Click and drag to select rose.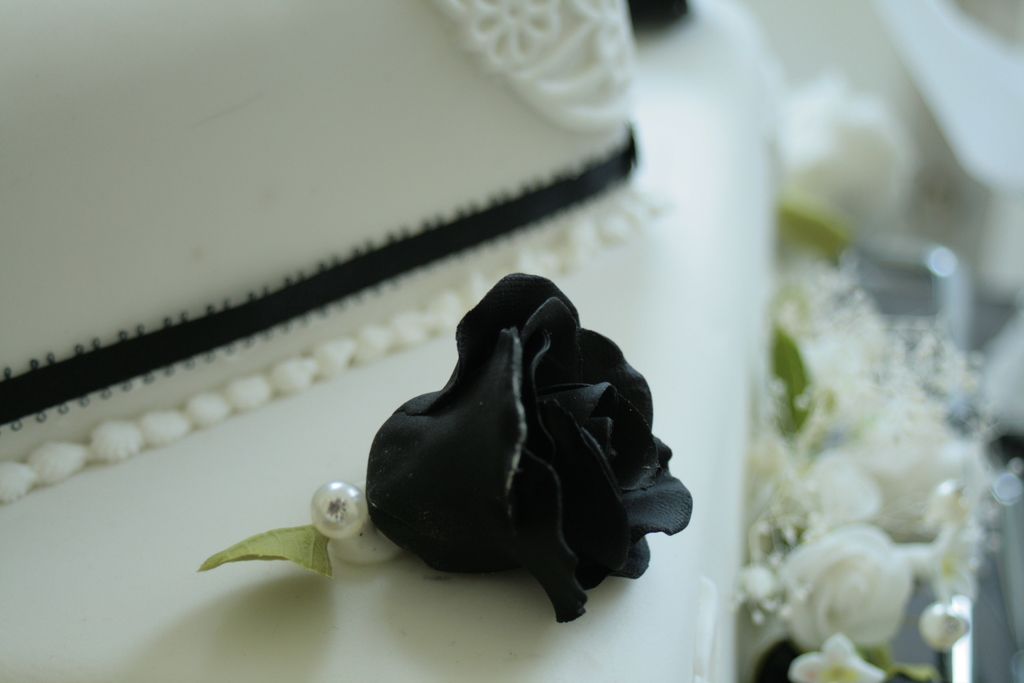
Selection: 366/268/694/625.
